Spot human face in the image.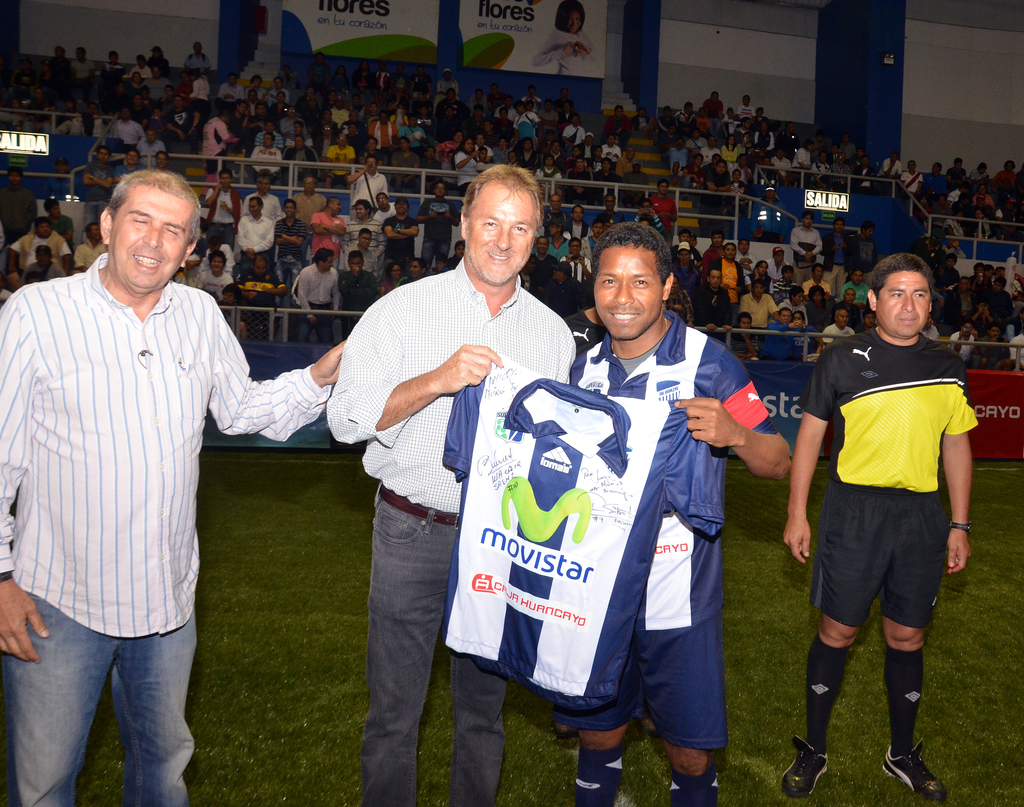
human face found at crop(347, 123, 354, 135).
